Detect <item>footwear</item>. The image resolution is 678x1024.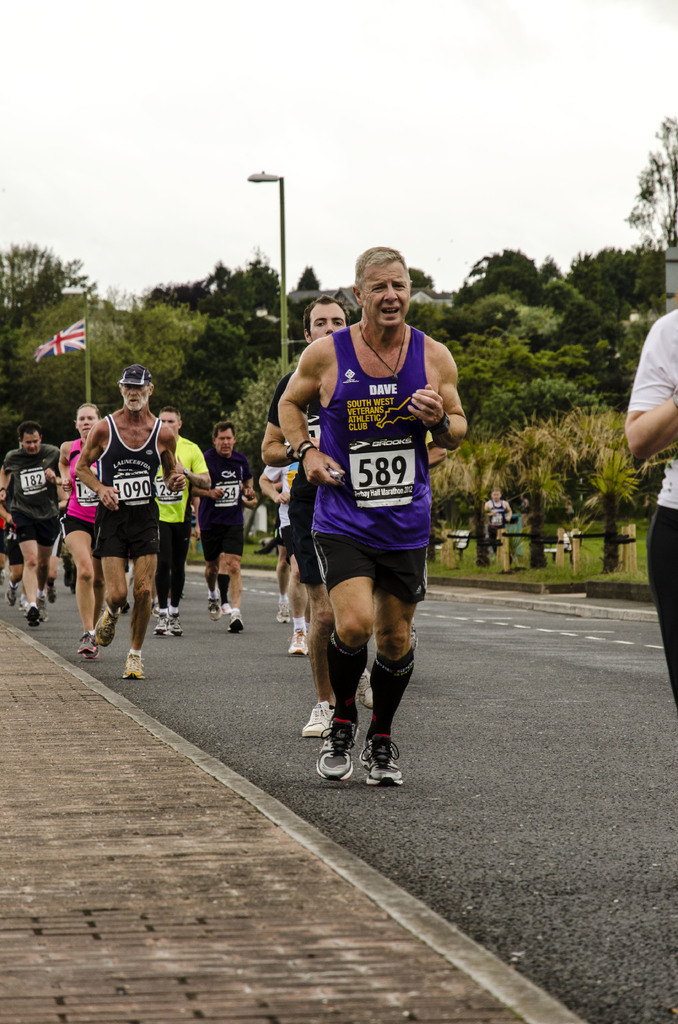
{"left": 76, "top": 638, "right": 102, "bottom": 664}.
